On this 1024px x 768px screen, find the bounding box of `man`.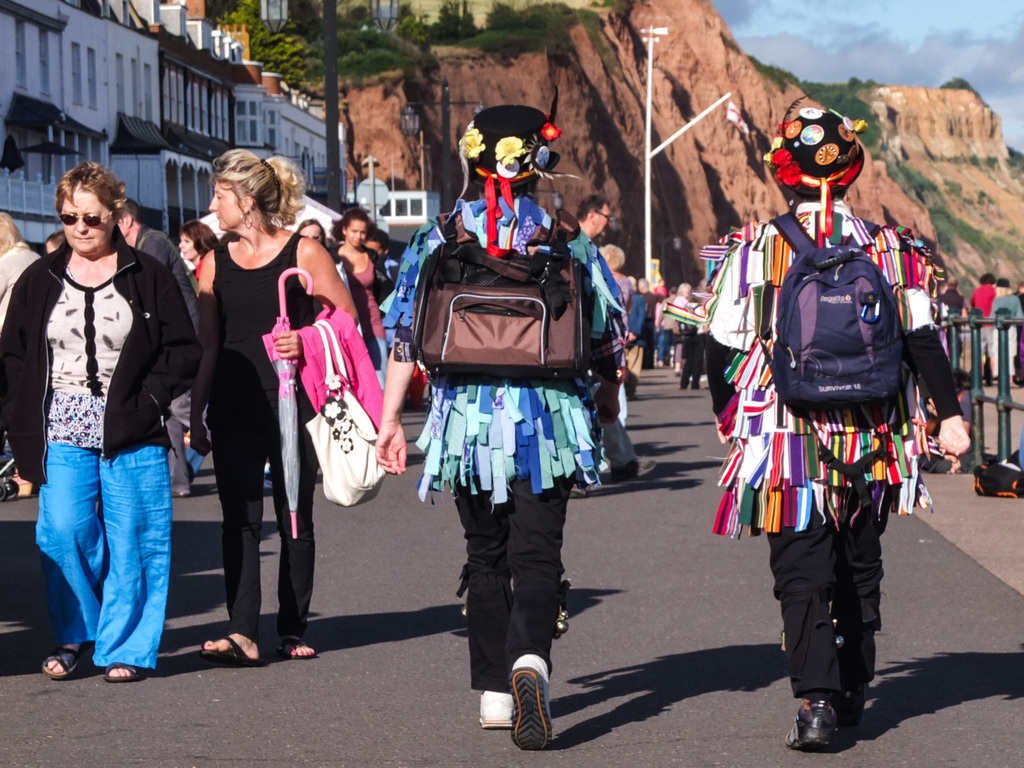
Bounding box: [x1=577, y1=193, x2=622, y2=305].
